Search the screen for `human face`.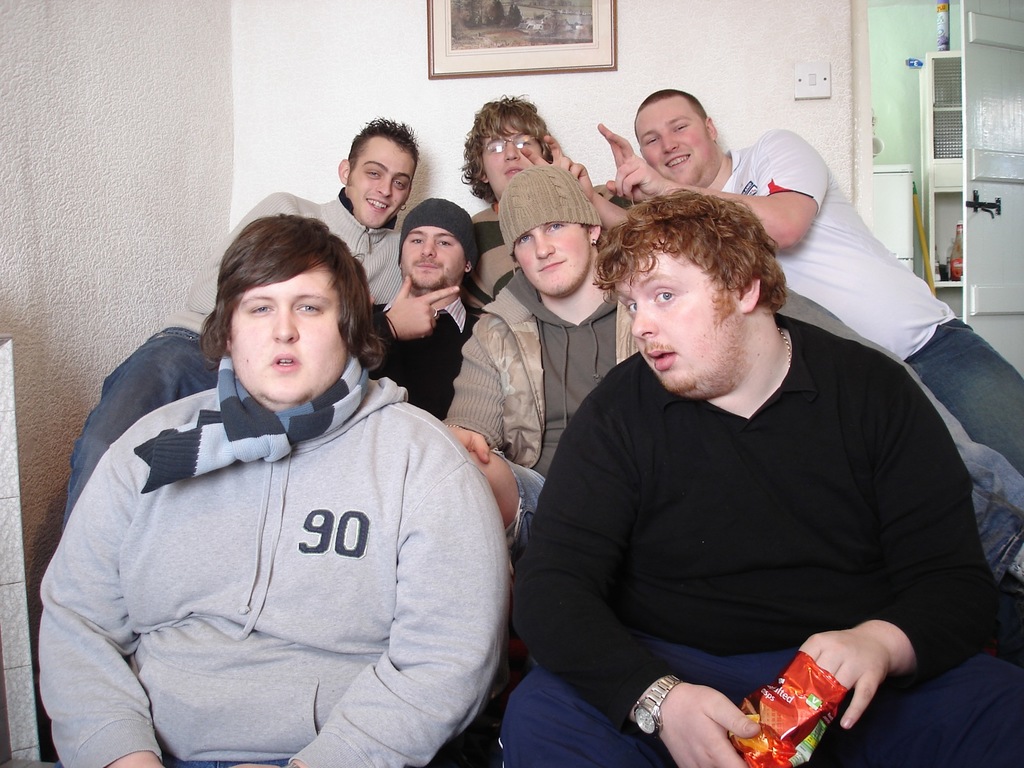
Found at 510, 221, 591, 303.
